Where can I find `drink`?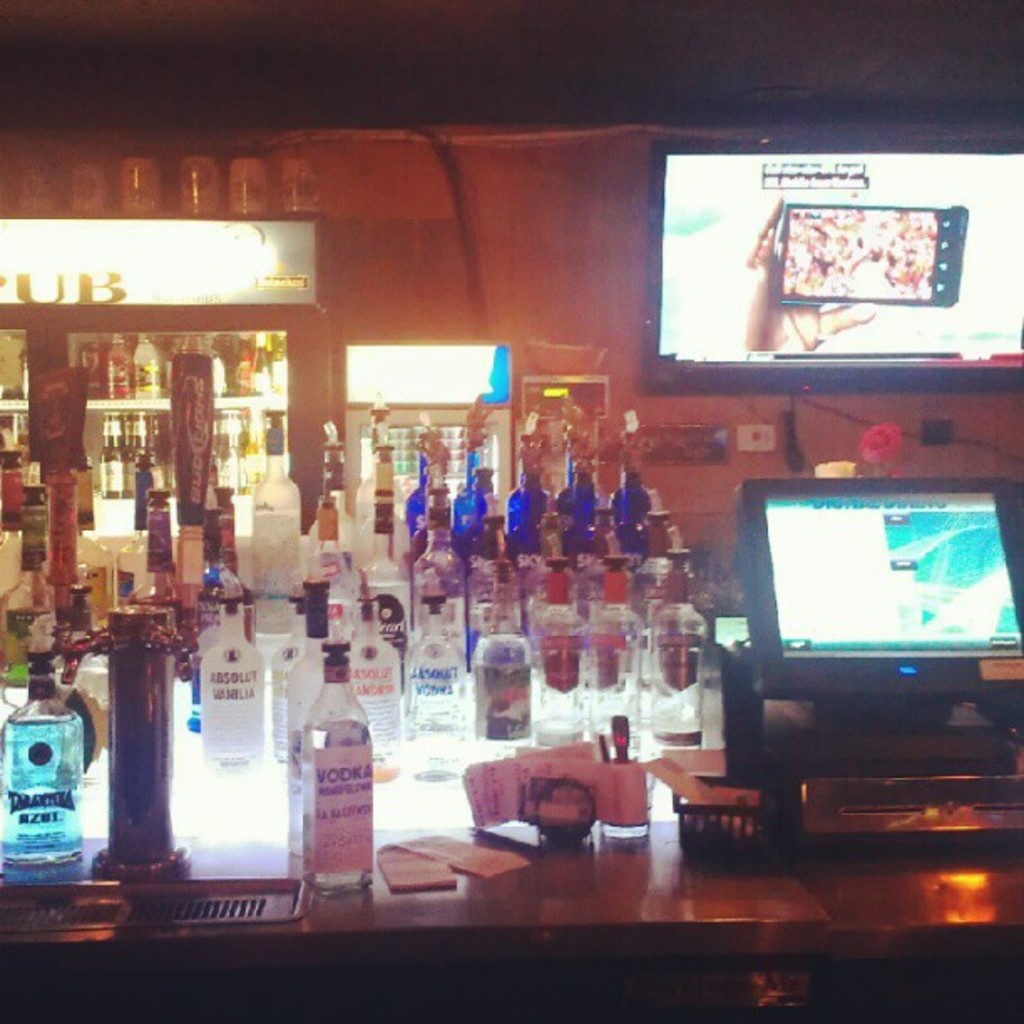
You can find it at l=537, t=562, r=586, b=746.
